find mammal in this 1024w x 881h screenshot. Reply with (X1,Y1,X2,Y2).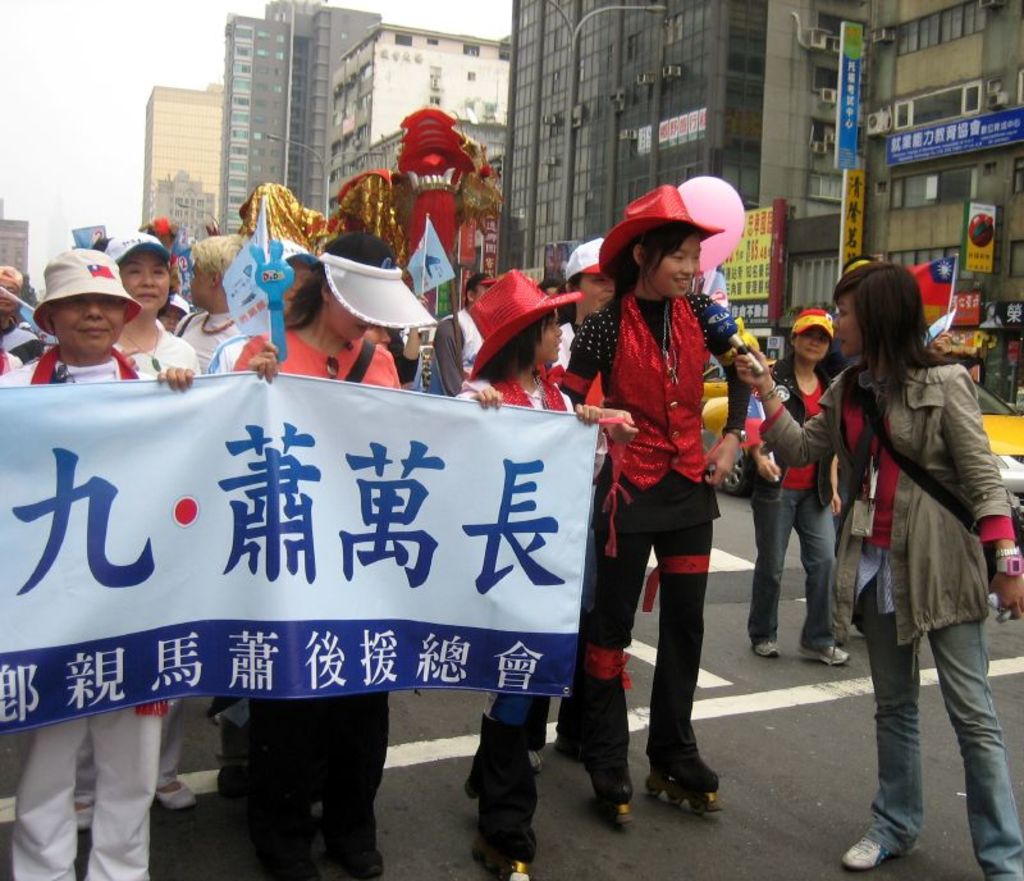
(442,261,602,880).
